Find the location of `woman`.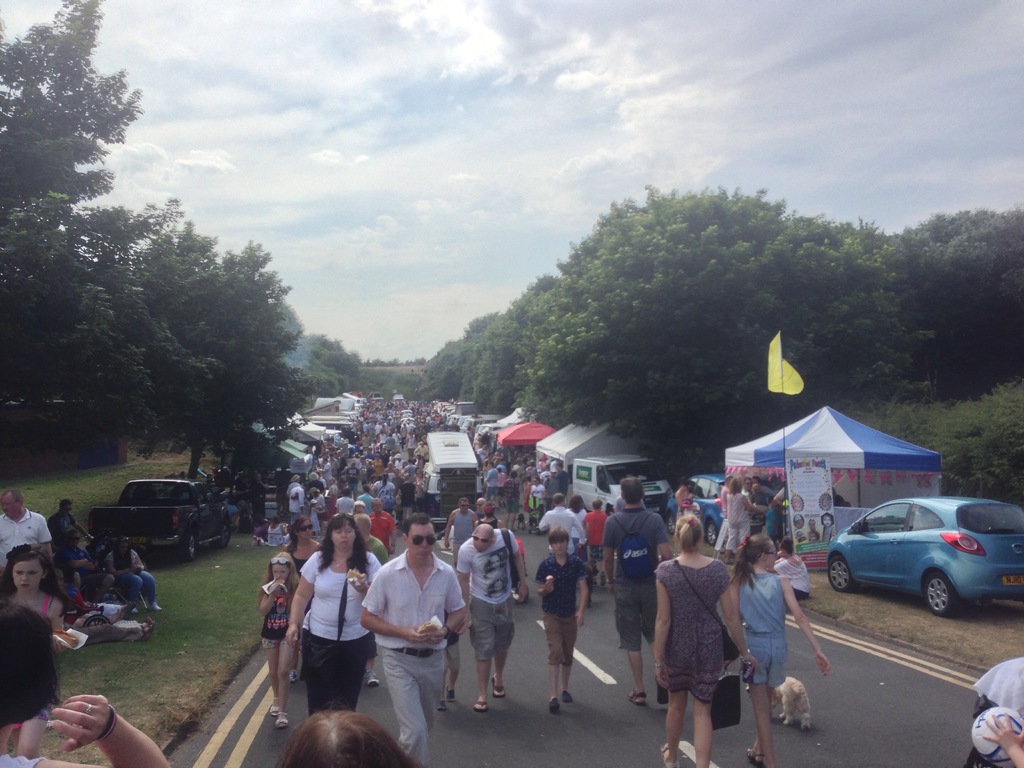
Location: locate(655, 525, 753, 745).
